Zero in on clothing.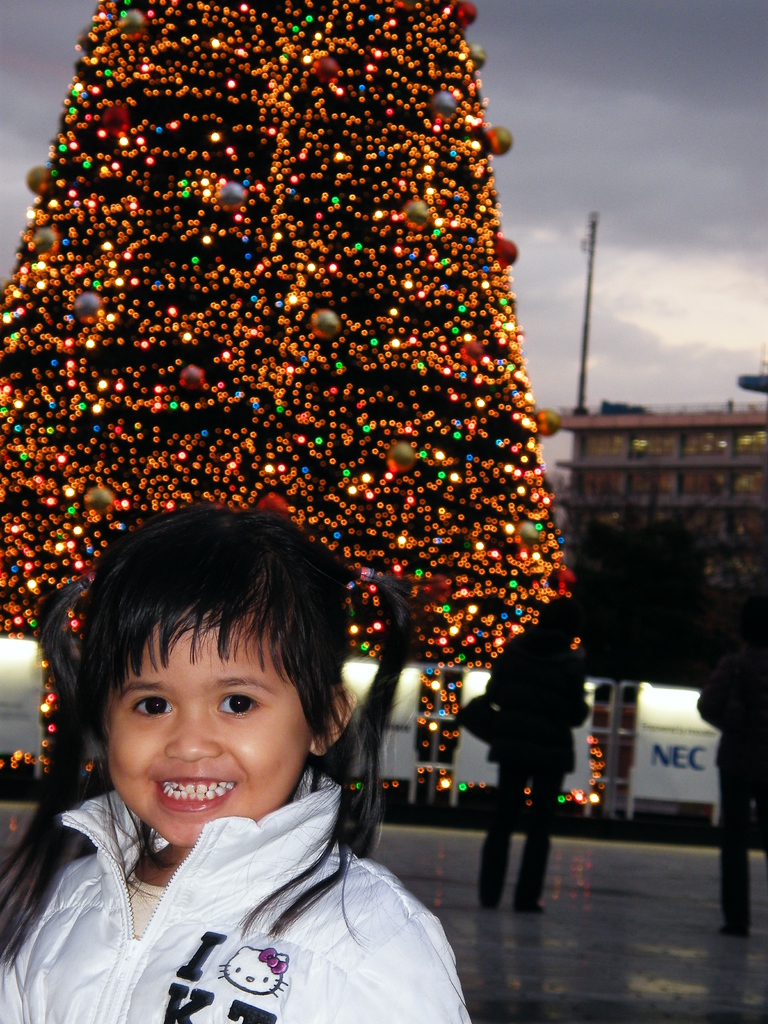
Zeroed in: 15 691 478 1018.
